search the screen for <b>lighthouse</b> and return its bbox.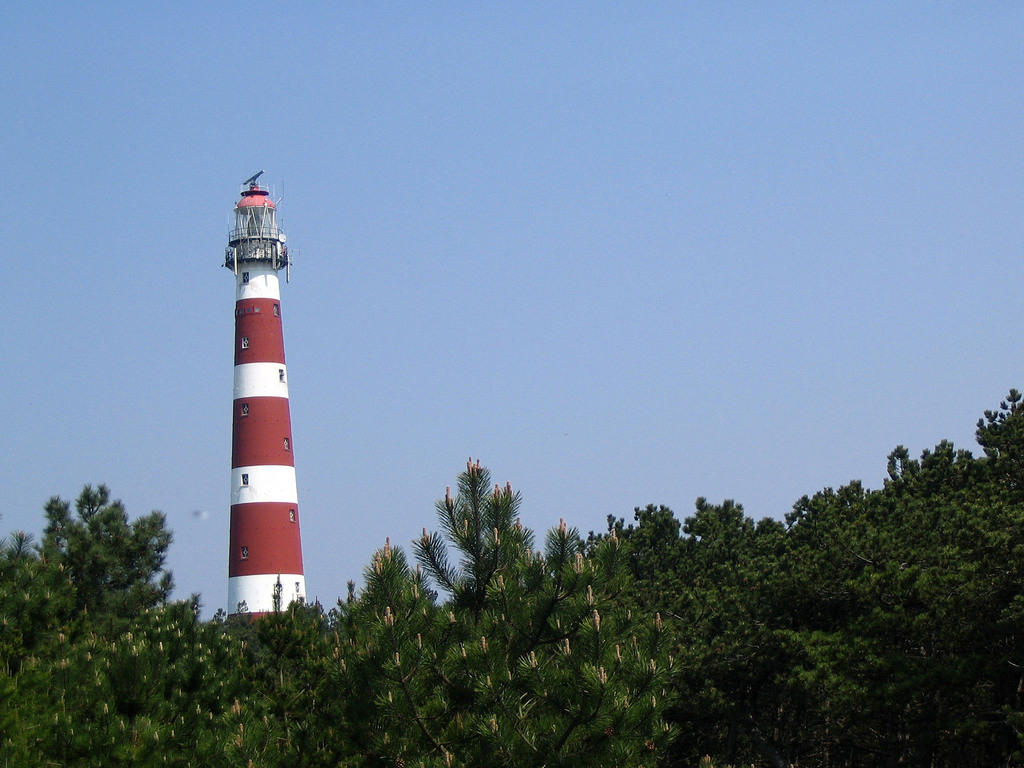
Found: (x1=221, y1=172, x2=307, y2=621).
